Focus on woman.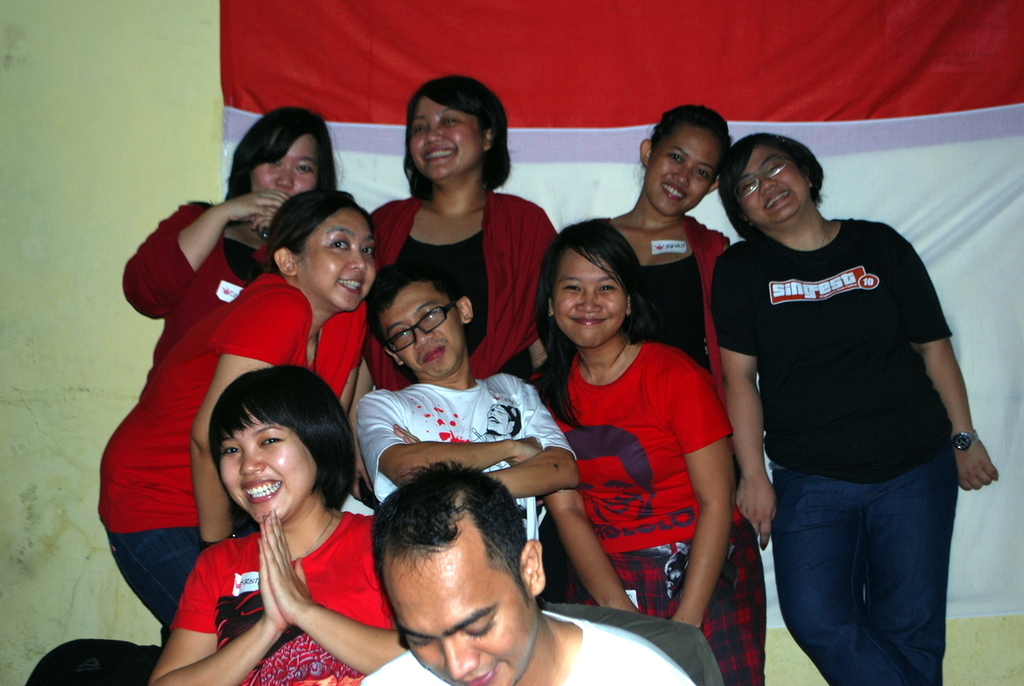
Focused at pyautogui.locateOnScreen(707, 124, 1003, 685).
